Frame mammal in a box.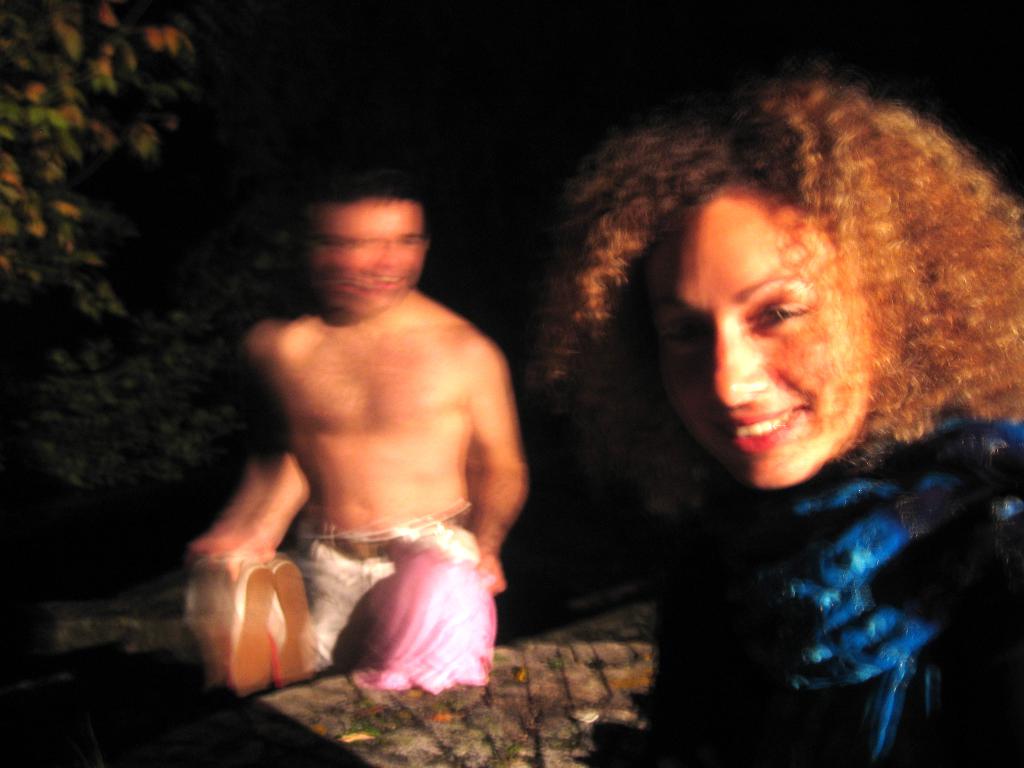
detection(189, 161, 531, 684).
